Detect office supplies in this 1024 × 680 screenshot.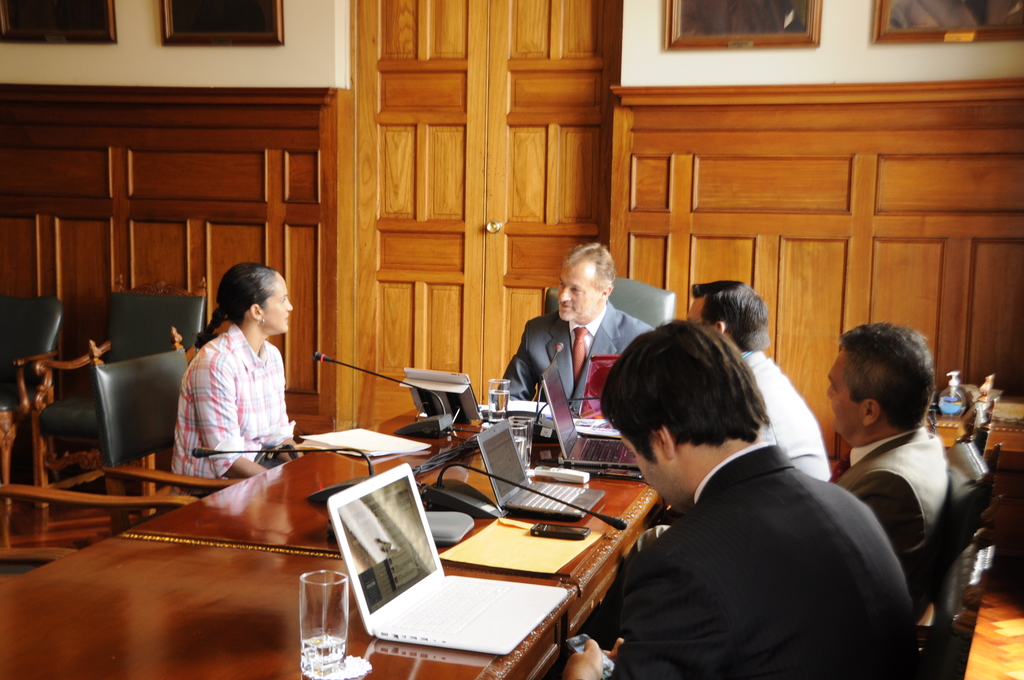
Detection: 545/279/678/326.
